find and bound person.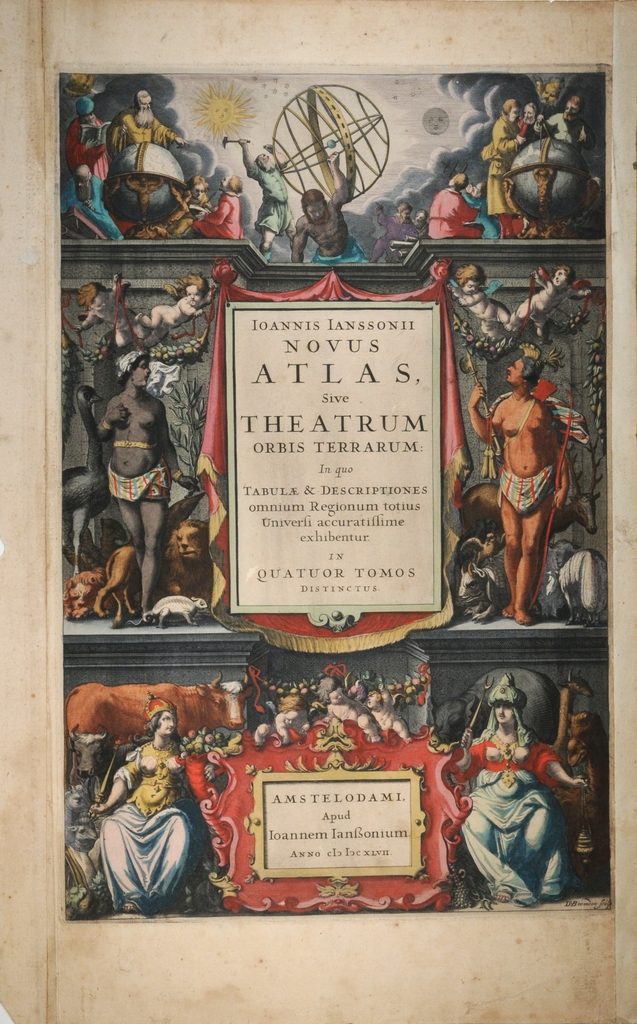
Bound: crop(462, 681, 589, 903).
